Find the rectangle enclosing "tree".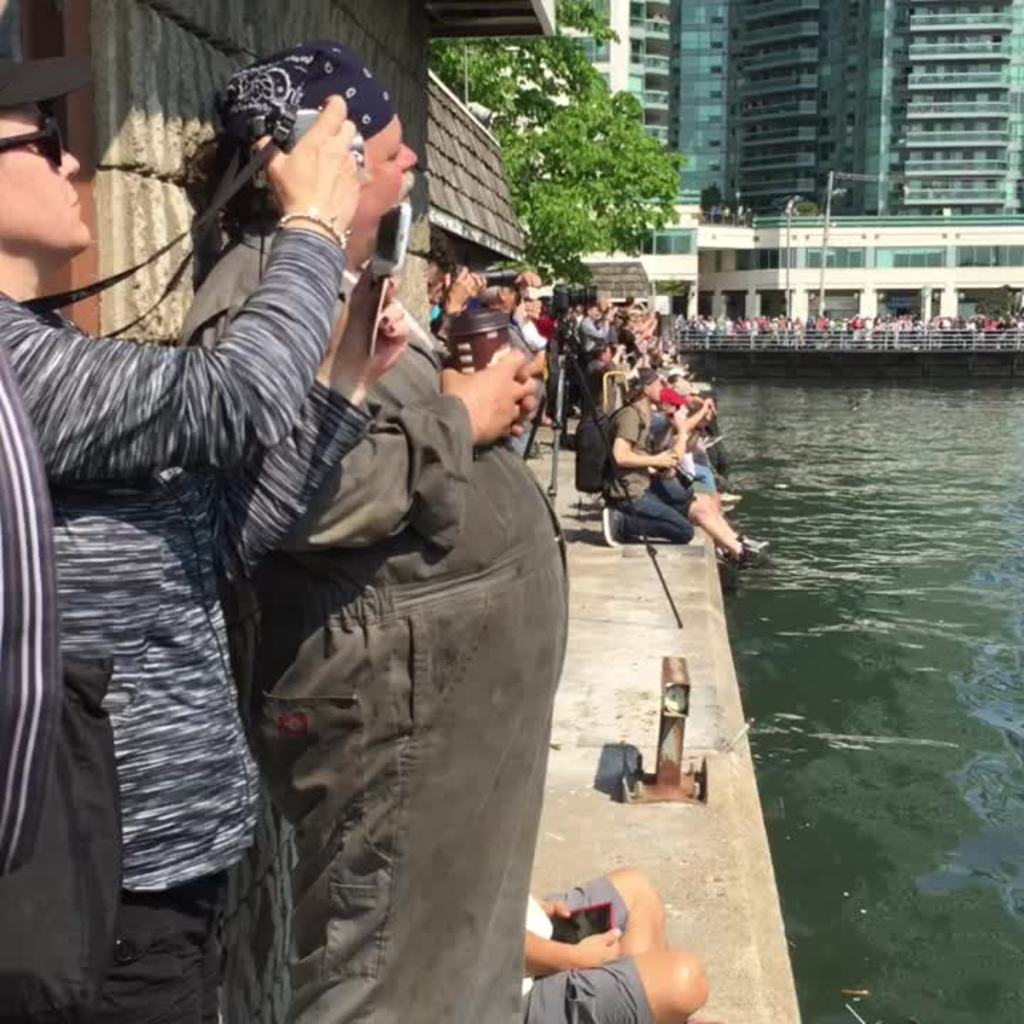
(482,61,708,266).
